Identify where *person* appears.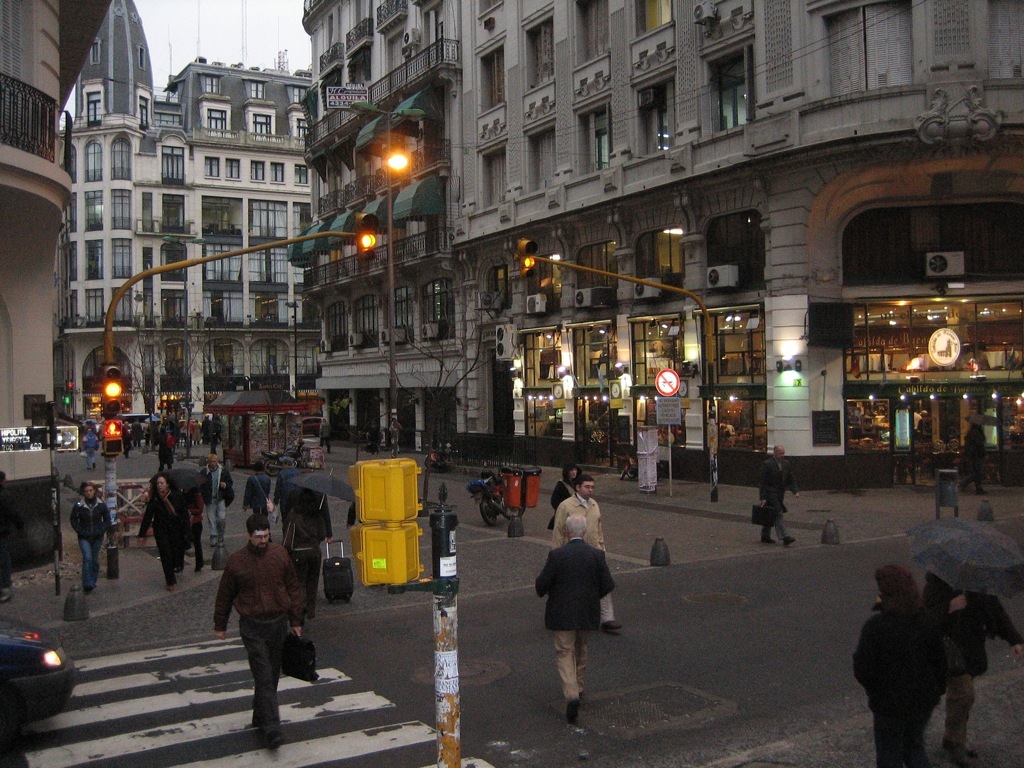
Appears at detection(761, 446, 802, 547).
